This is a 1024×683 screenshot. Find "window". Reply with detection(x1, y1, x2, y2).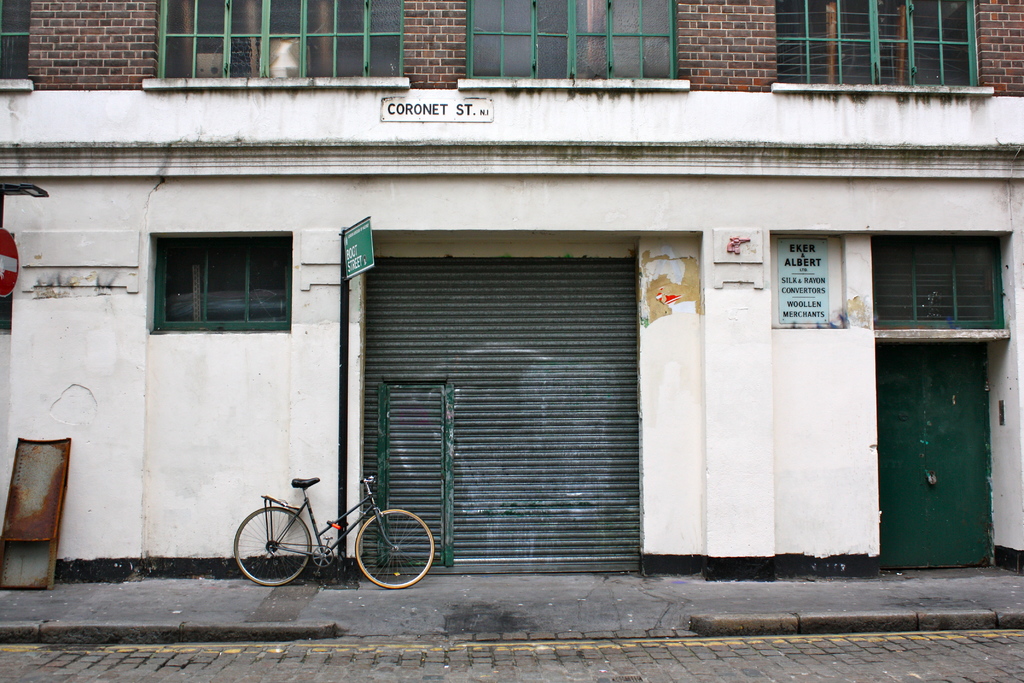
detection(4, 0, 38, 90).
